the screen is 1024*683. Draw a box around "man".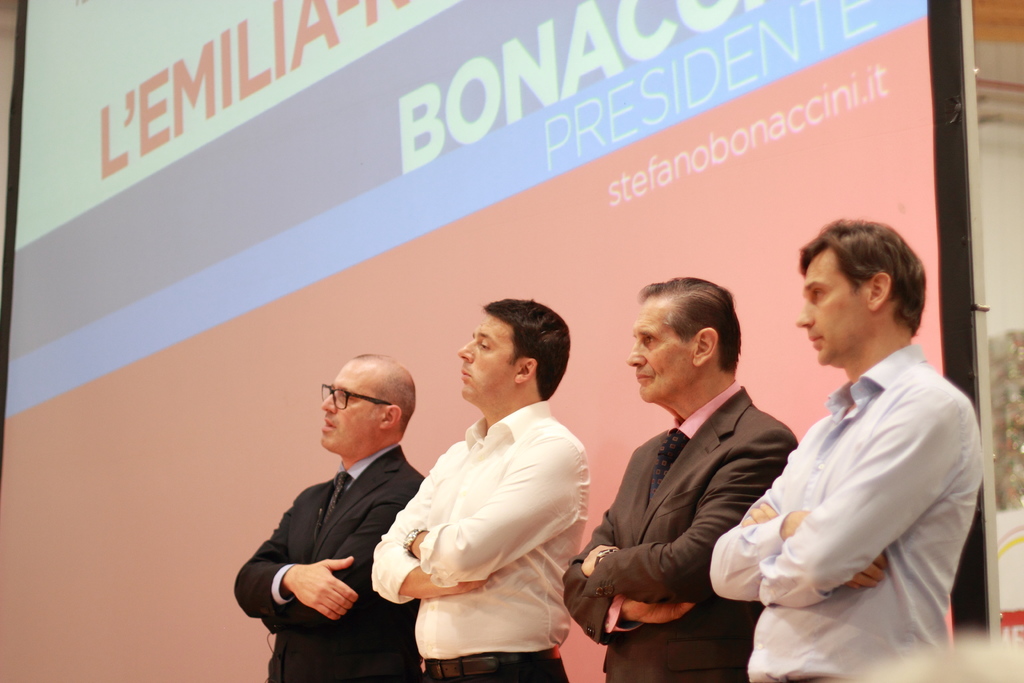
[x1=374, y1=300, x2=589, y2=682].
